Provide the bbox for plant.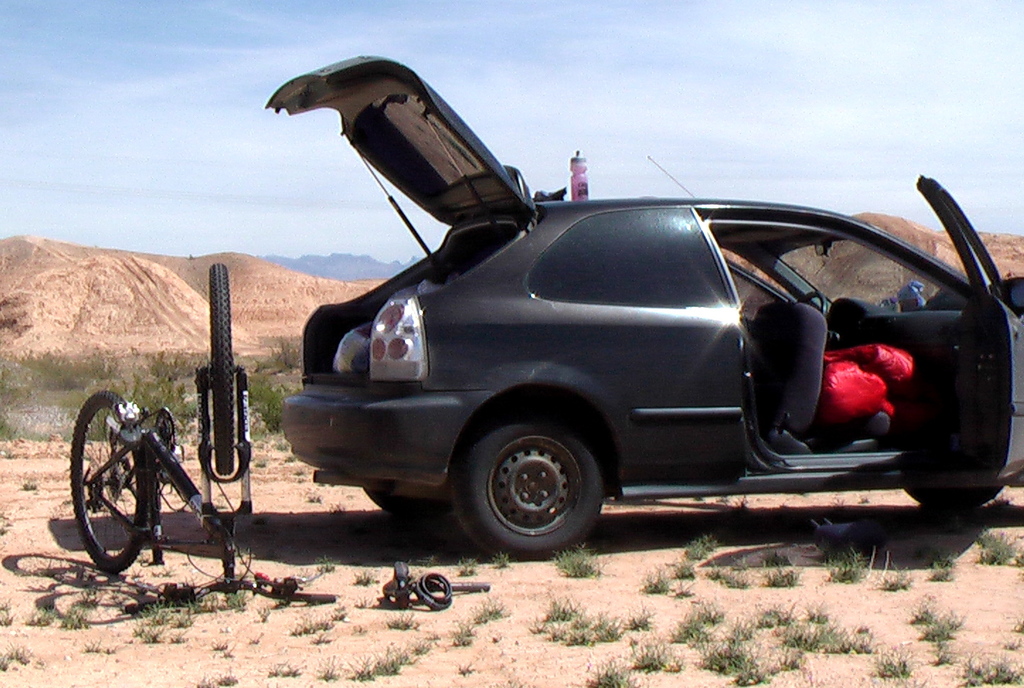
left=56, top=603, right=91, bottom=637.
